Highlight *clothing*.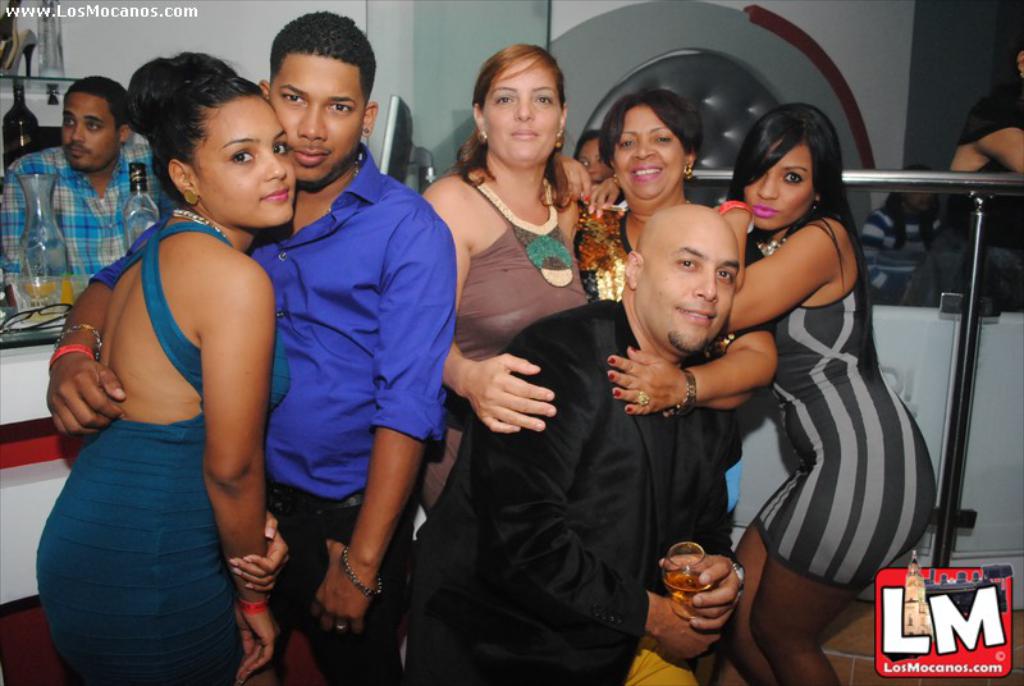
Highlighted region: left=849, top=200, right=950, bottom=308.
